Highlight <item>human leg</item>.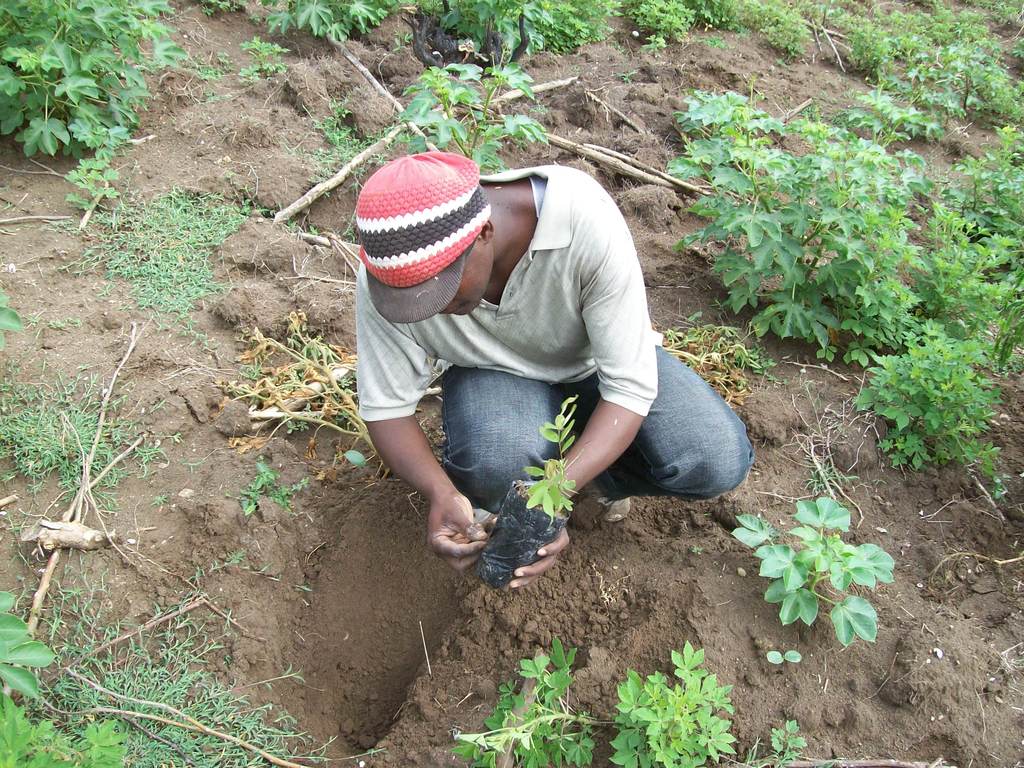
Highlighted region: <region>599, 334, 744, 531</region>.
